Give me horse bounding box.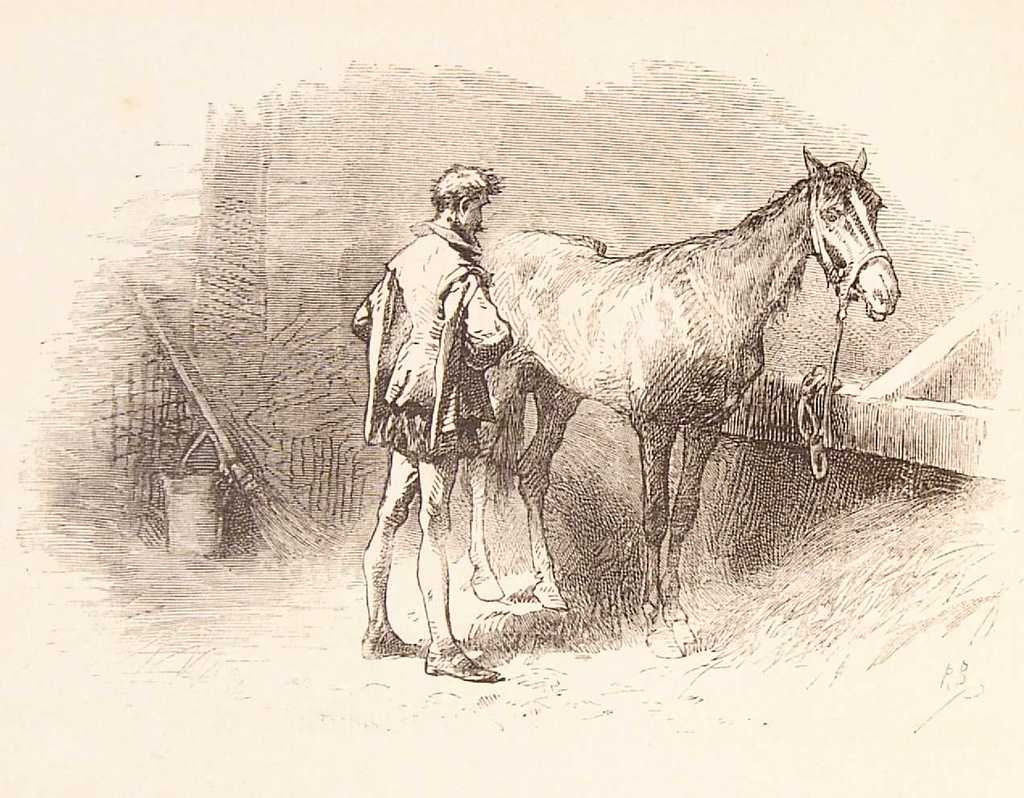
<box>458,139,906,659</box>.
